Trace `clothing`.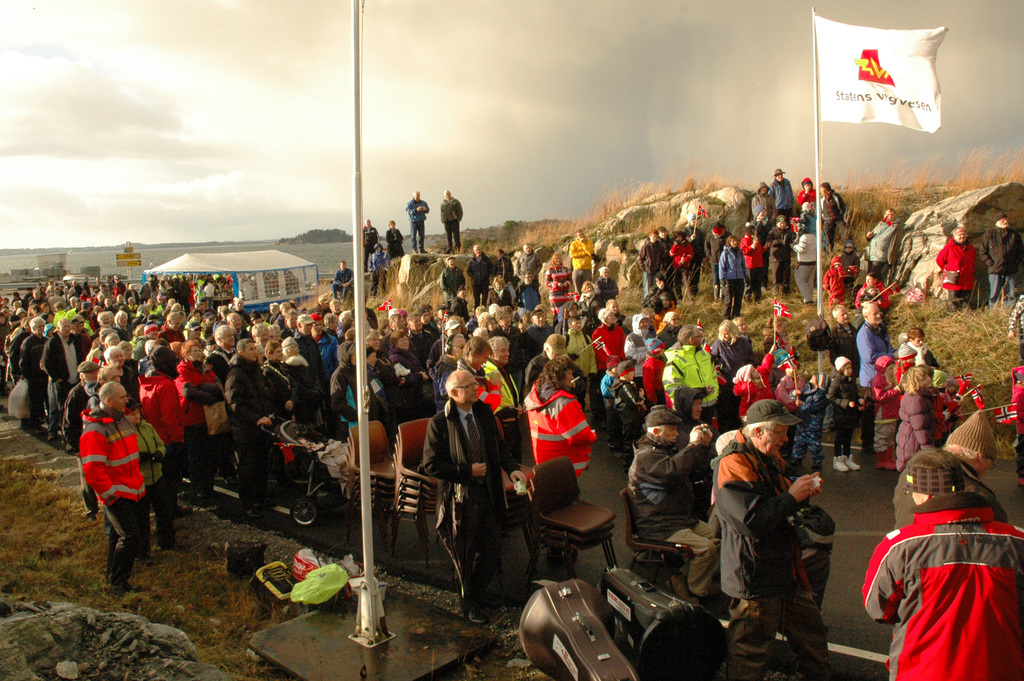
Traced to (282,359,323,433).
